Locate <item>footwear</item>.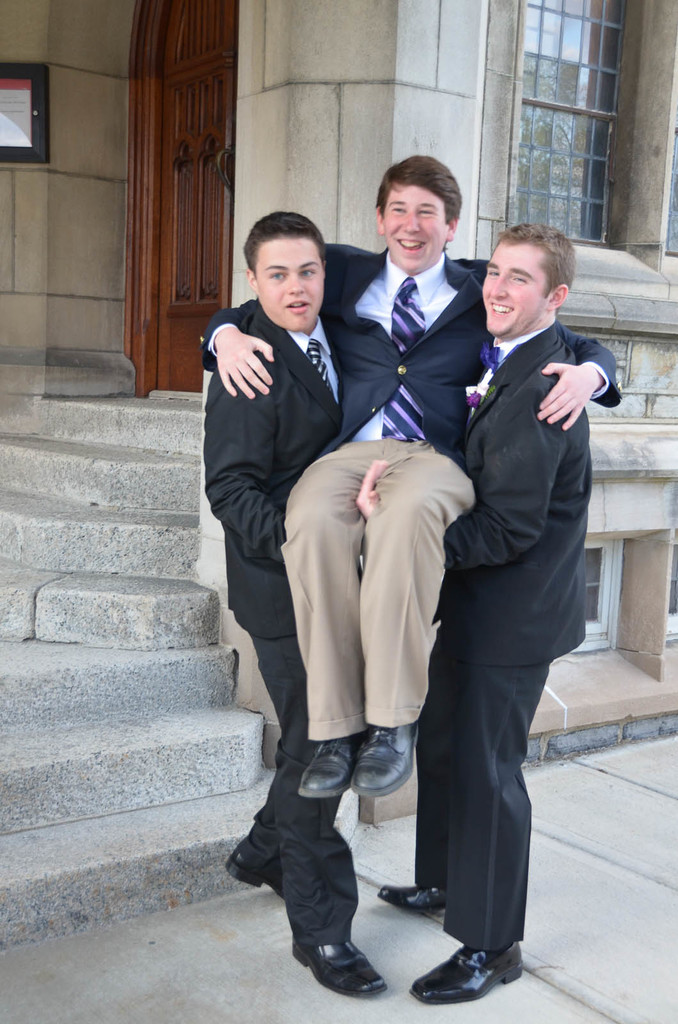
Bounding box: crop(299, 731, 355, 796).
